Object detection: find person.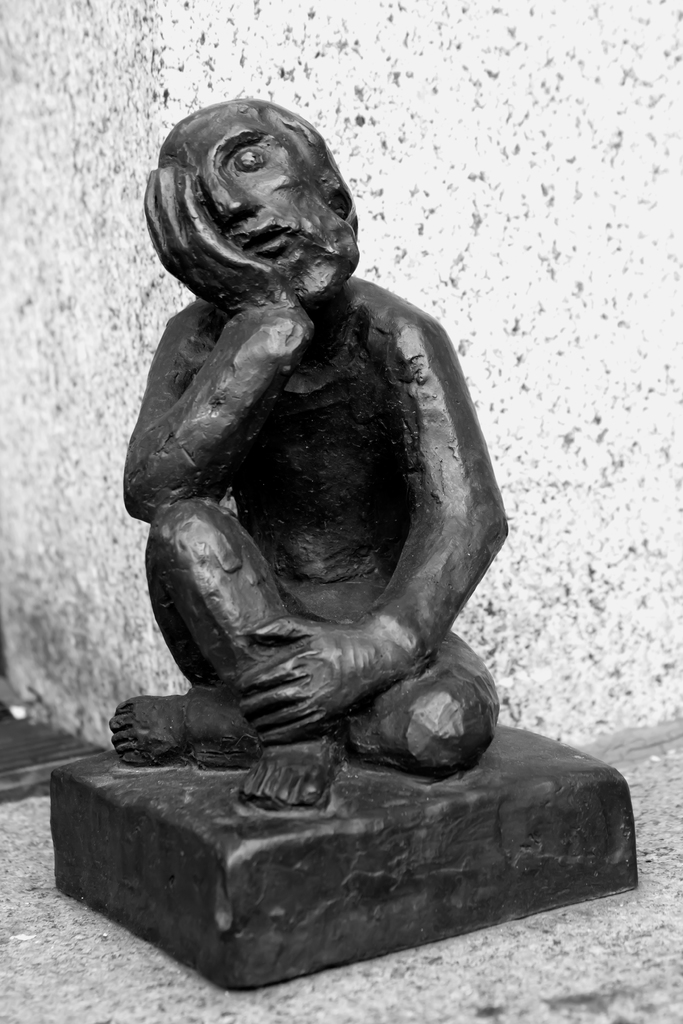
[x1=110, y1=94, x2=502, y2=808].
